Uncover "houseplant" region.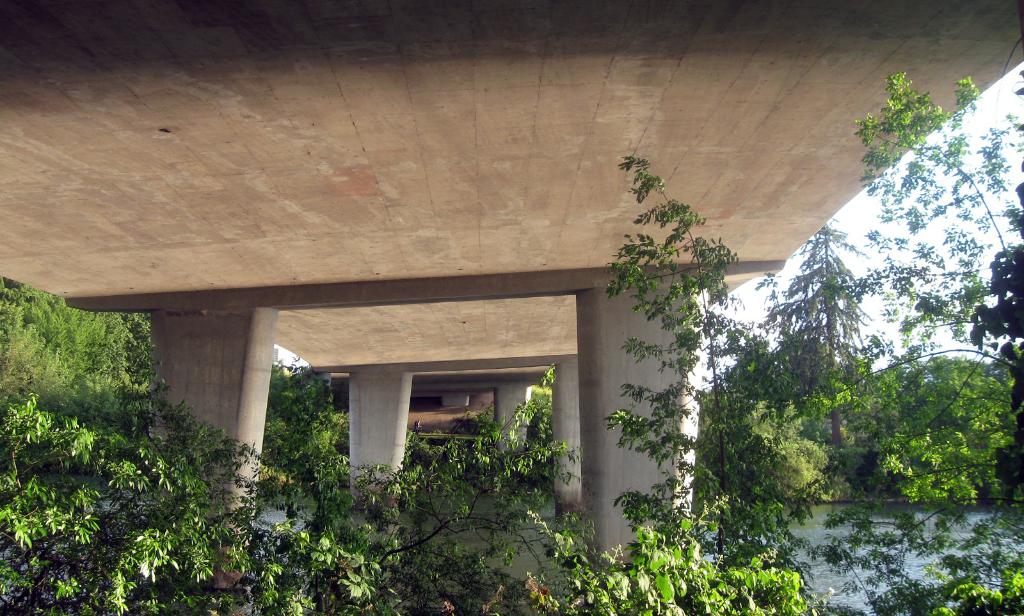
Uncovered: (left=519, top=510, right=823, bottom=615).
